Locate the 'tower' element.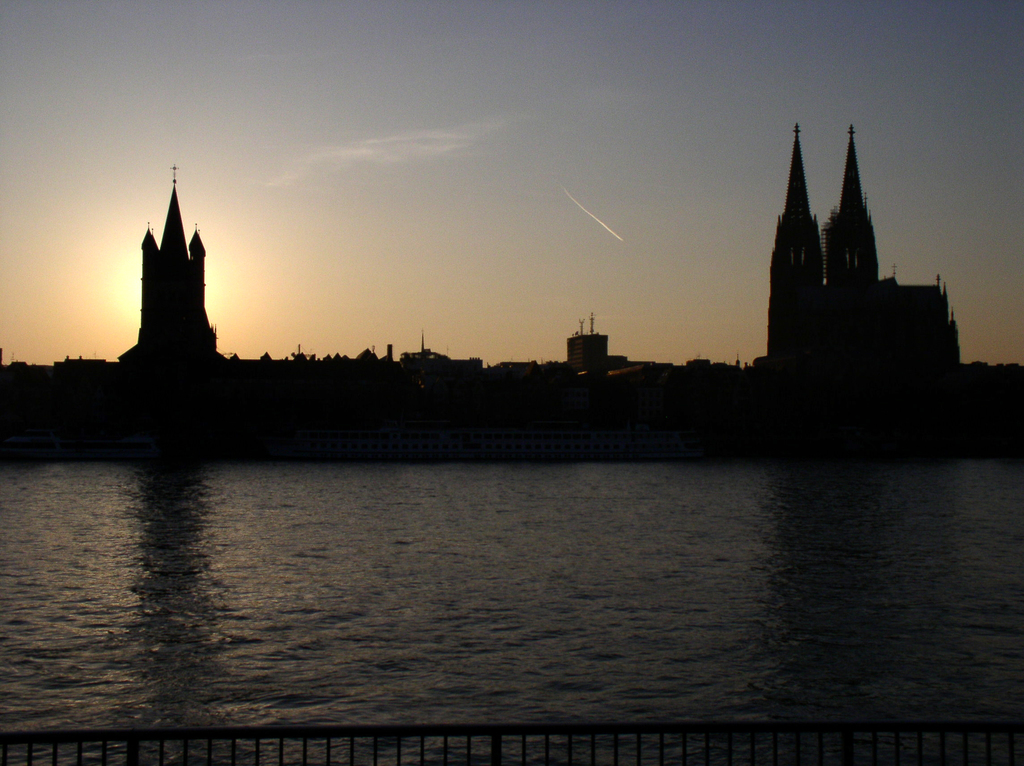
Element bbox: <box>136,164,215,356</box>.
